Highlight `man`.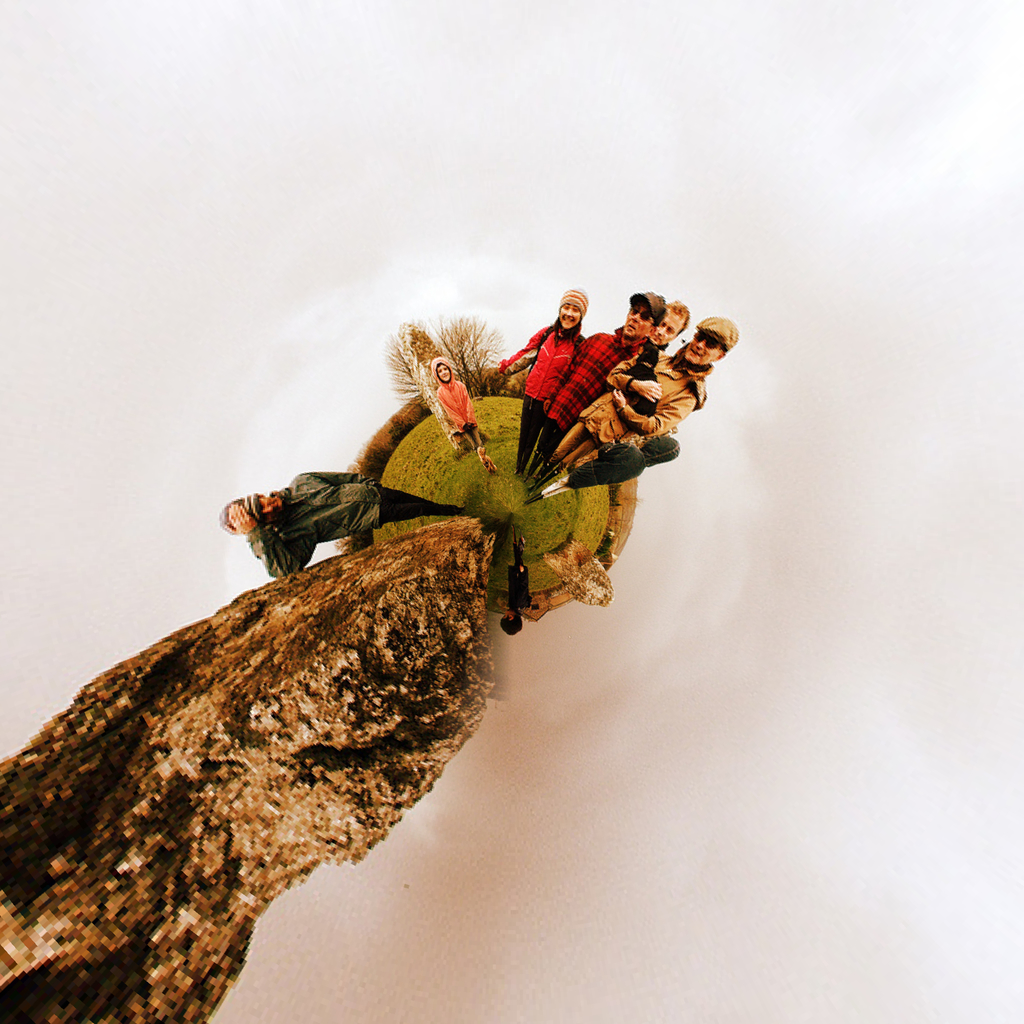
Highlighted region: [x1=646, y1=297, x2=691, y2=355].
